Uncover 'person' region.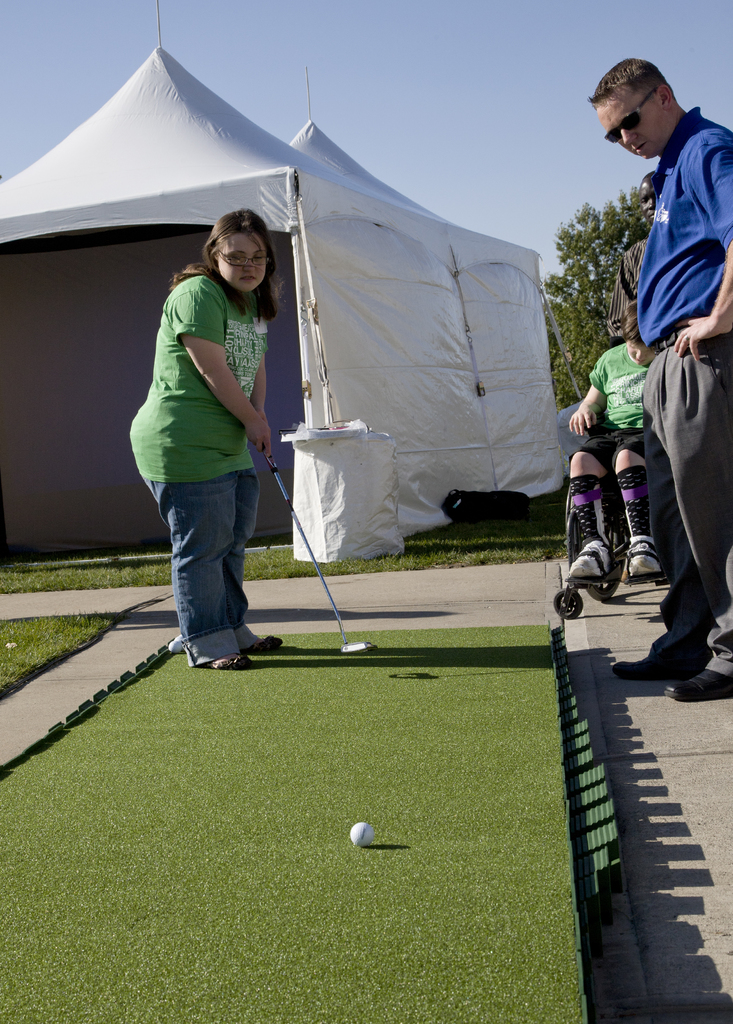
Uncovered: <bbox>128, 209, 283, 668</bbox>.
